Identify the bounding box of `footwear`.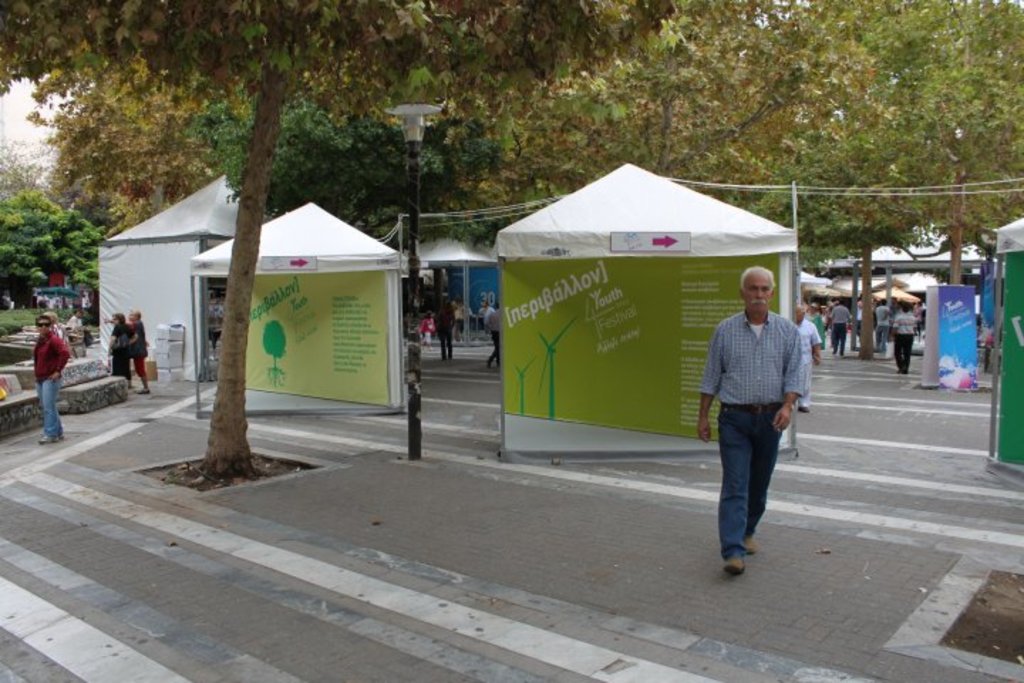
pyautogui.locateOnScreen(720, 549, 742, 575).
